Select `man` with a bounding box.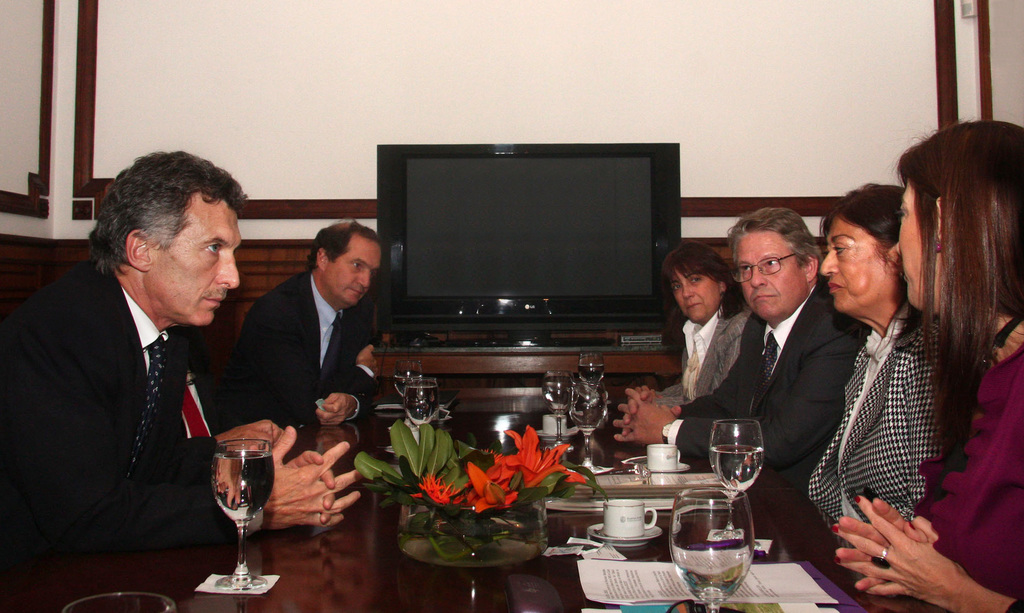
<box>0,149,359,545</box>.
